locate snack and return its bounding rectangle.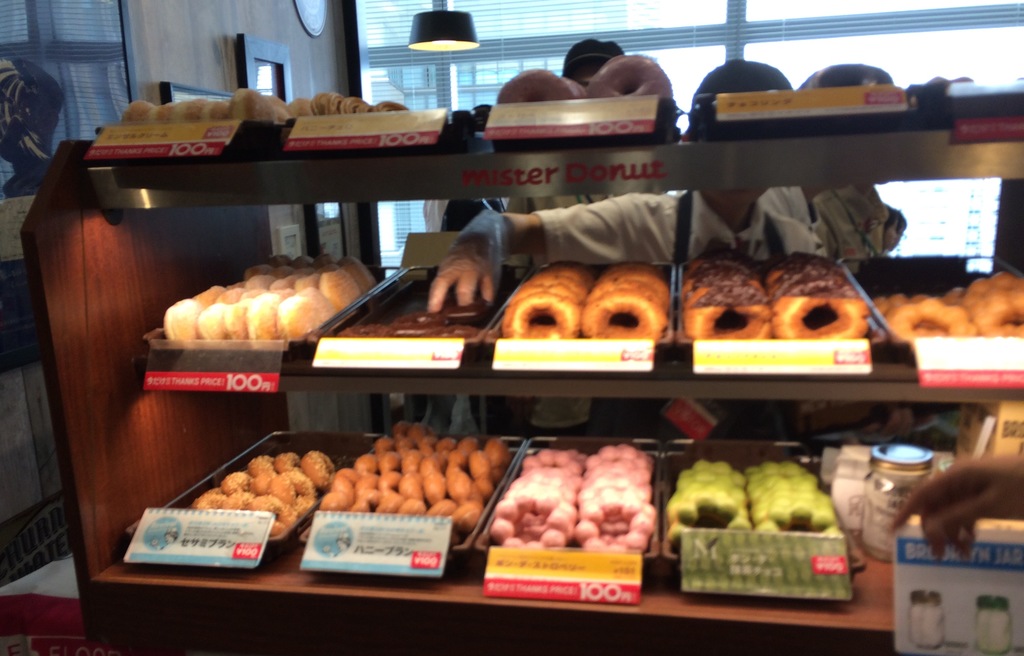
[left=695, top=257, right=858, bottom=351].
